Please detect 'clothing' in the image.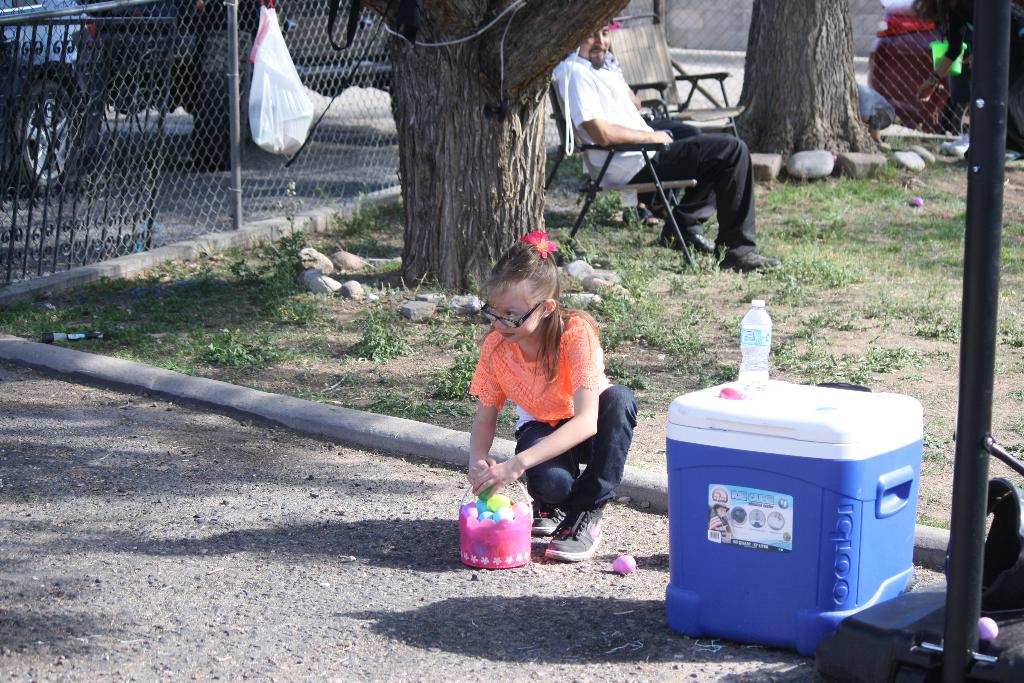
<region>554, 52, 762, 254</region>.
